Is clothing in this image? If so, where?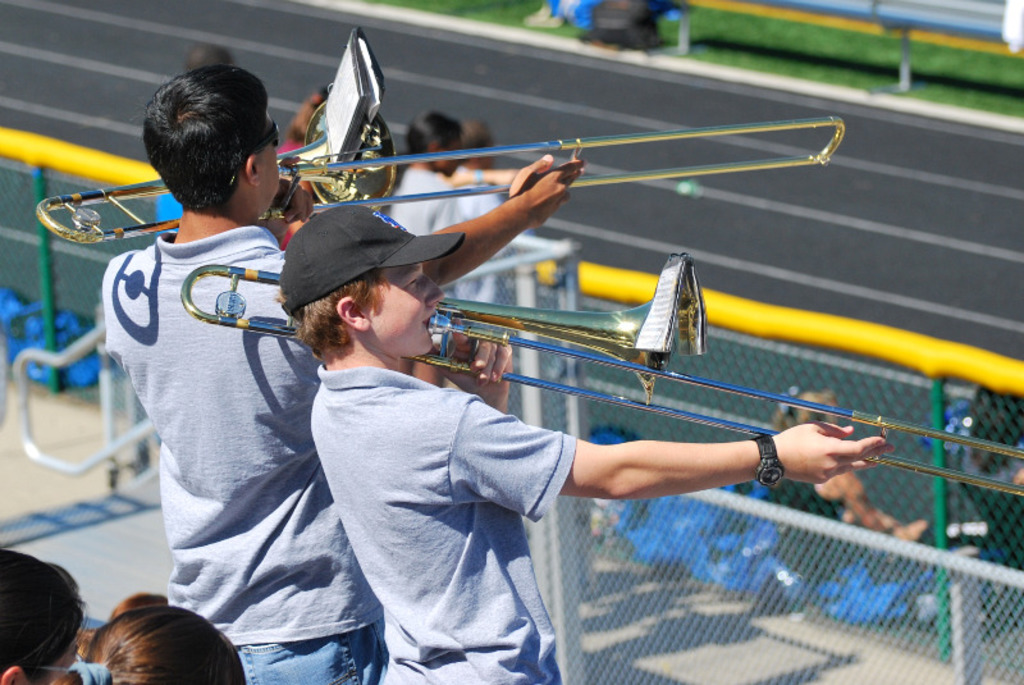
Yes, at [271,280,611,681].
